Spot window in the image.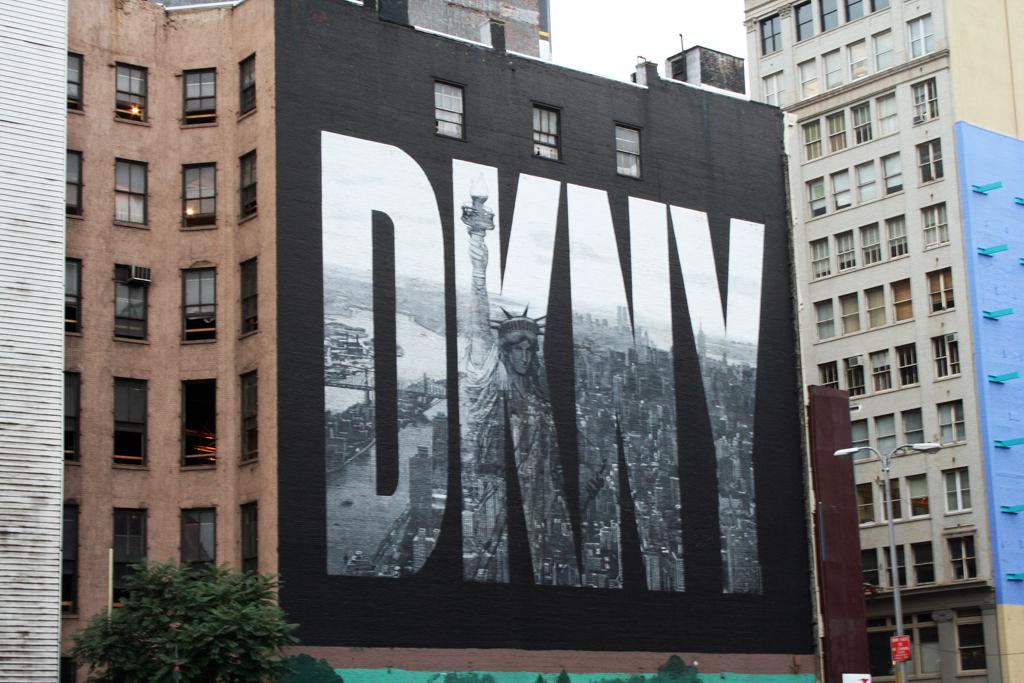
window found at {"left": 938, "top": 463, "right": 966, "bottom": 517}.
